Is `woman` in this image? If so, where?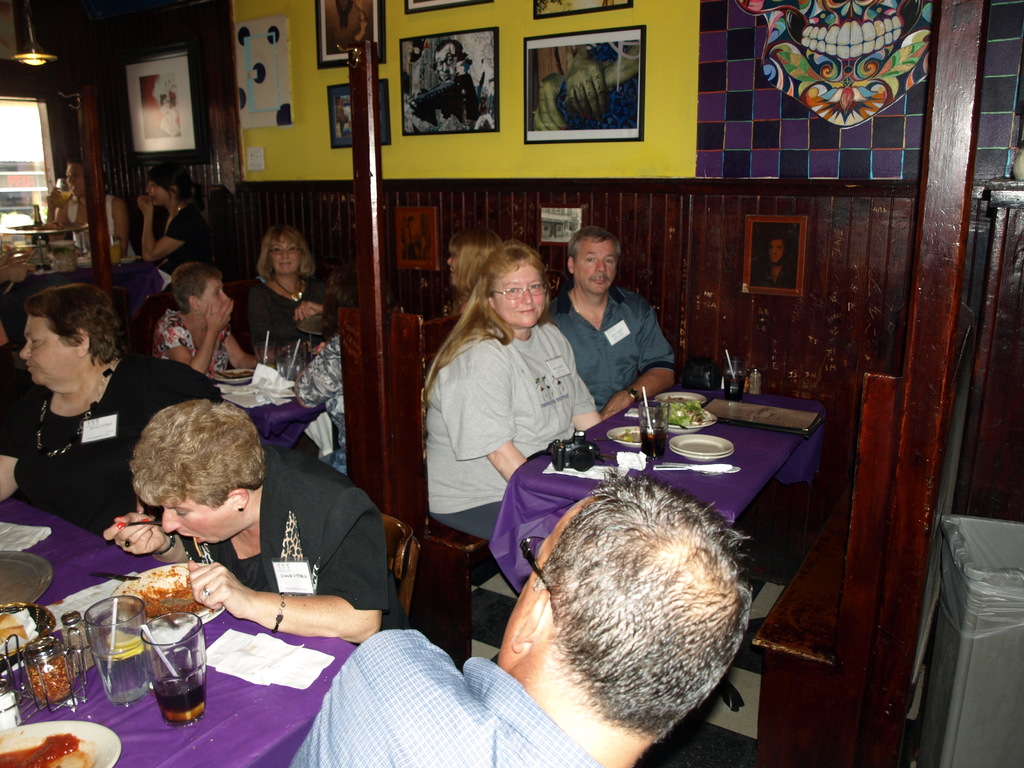
Yes, at [x1=135, y1=159, x2=213, y2=292].
